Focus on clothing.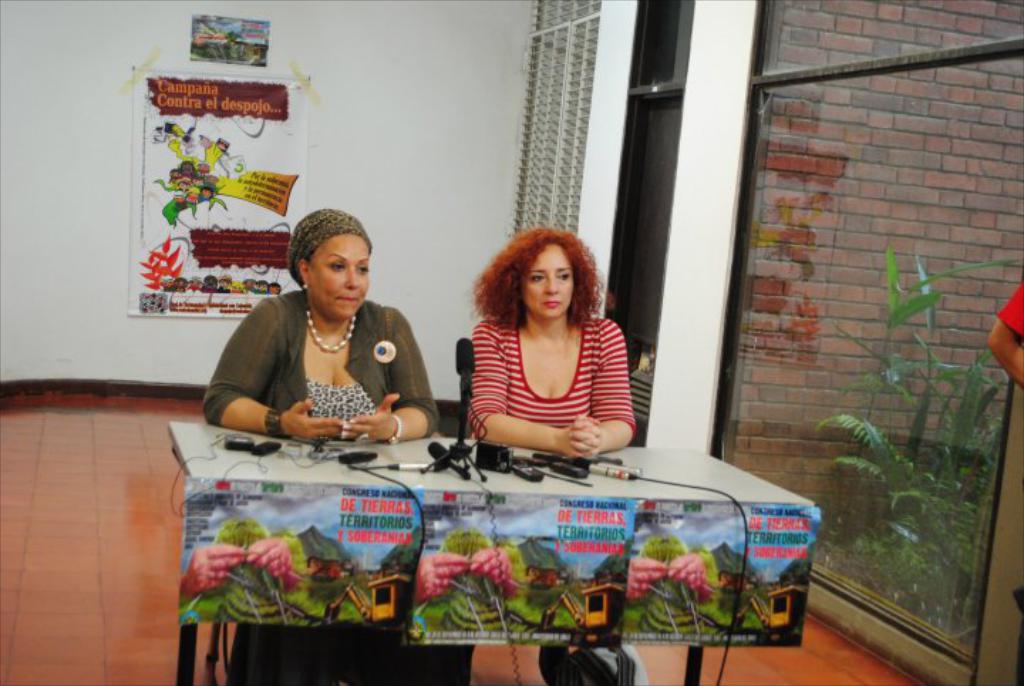
Focused at 458,293,644,451.
